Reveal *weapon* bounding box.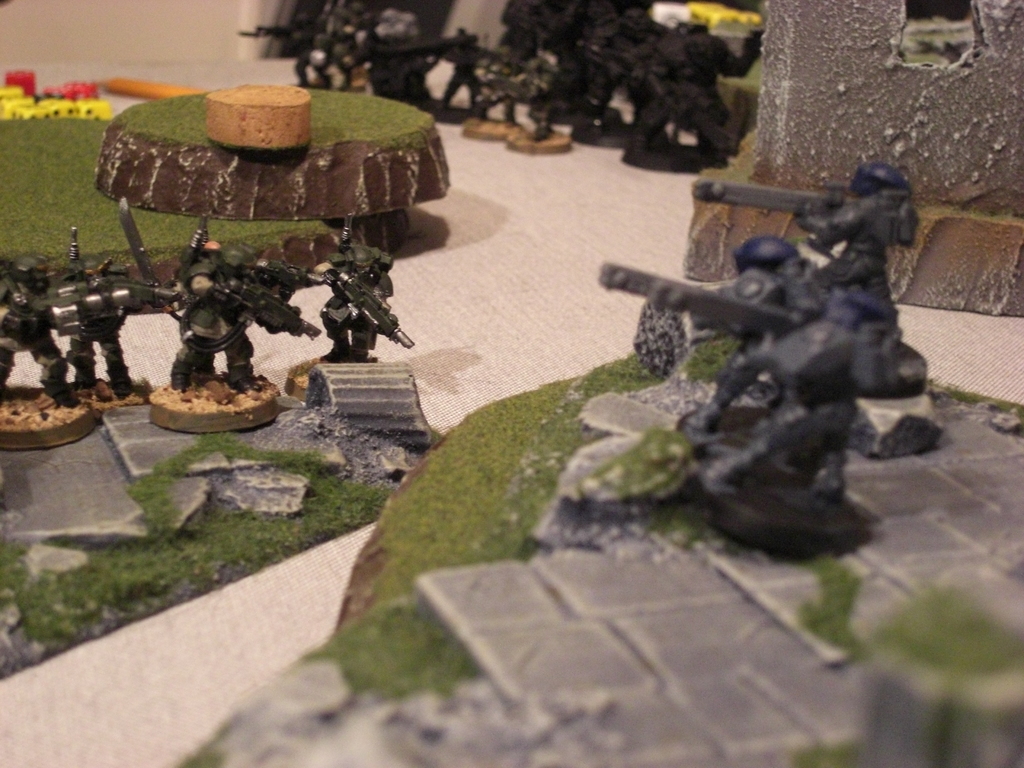
Revealed: detection(44, 280, 161, 327).
